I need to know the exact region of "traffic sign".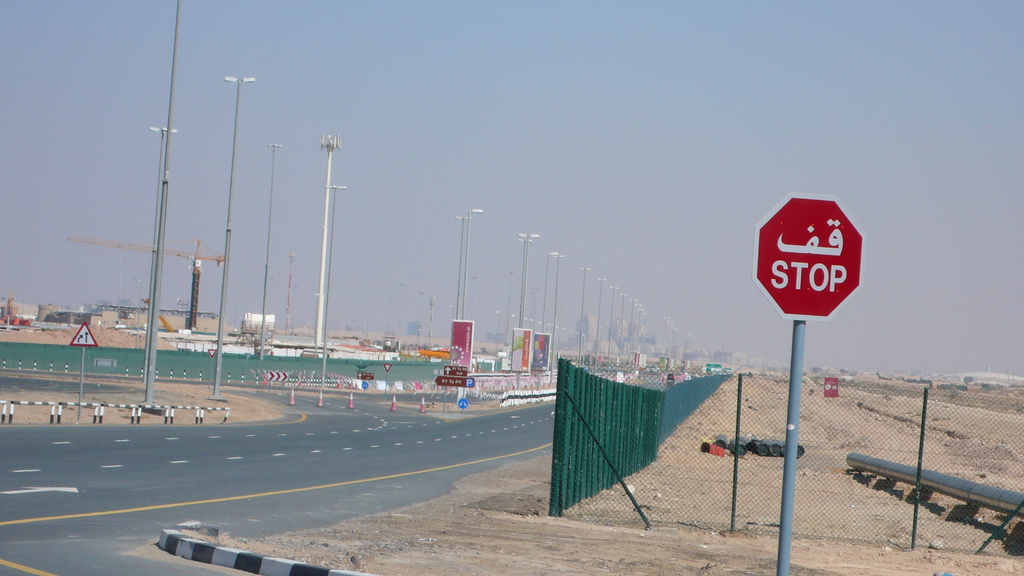
Region: <bbox>758, 200, 863, 319</bbox>.
